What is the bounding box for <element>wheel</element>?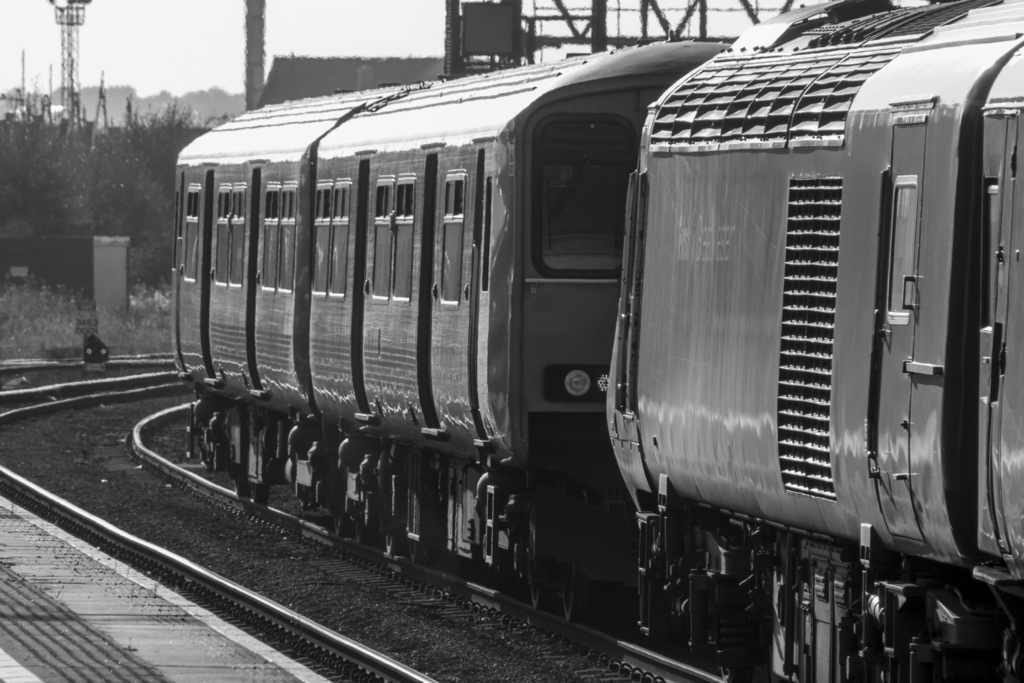
{"x1": 332, "y1": 505, "x2": 348, "y2": 536}.
